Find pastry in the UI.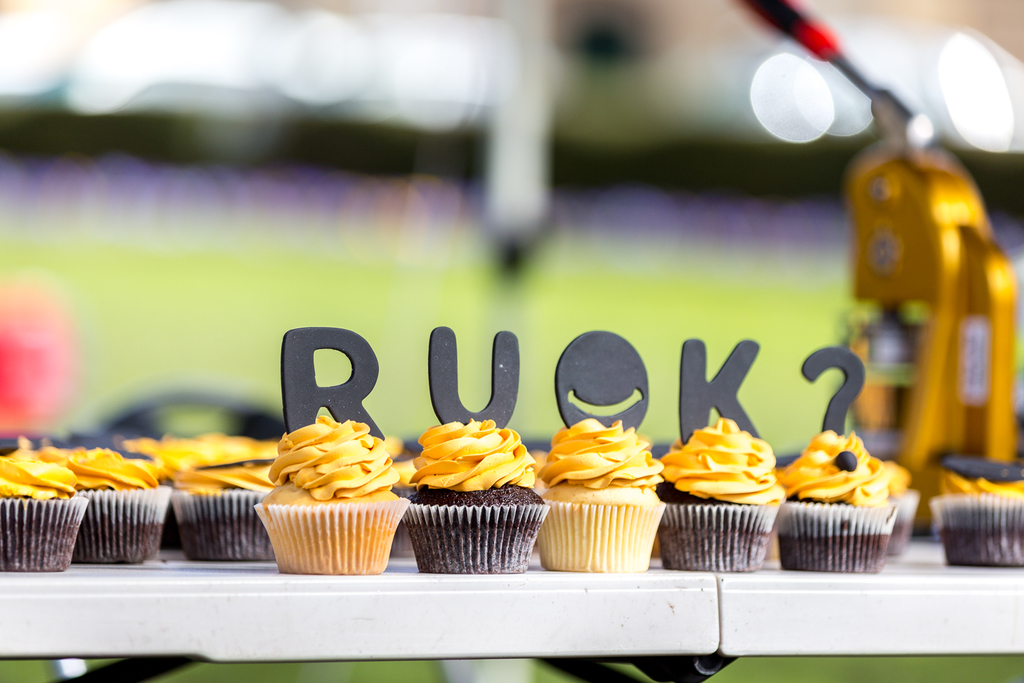
UI element at detection(72, 443, 176, 561).
